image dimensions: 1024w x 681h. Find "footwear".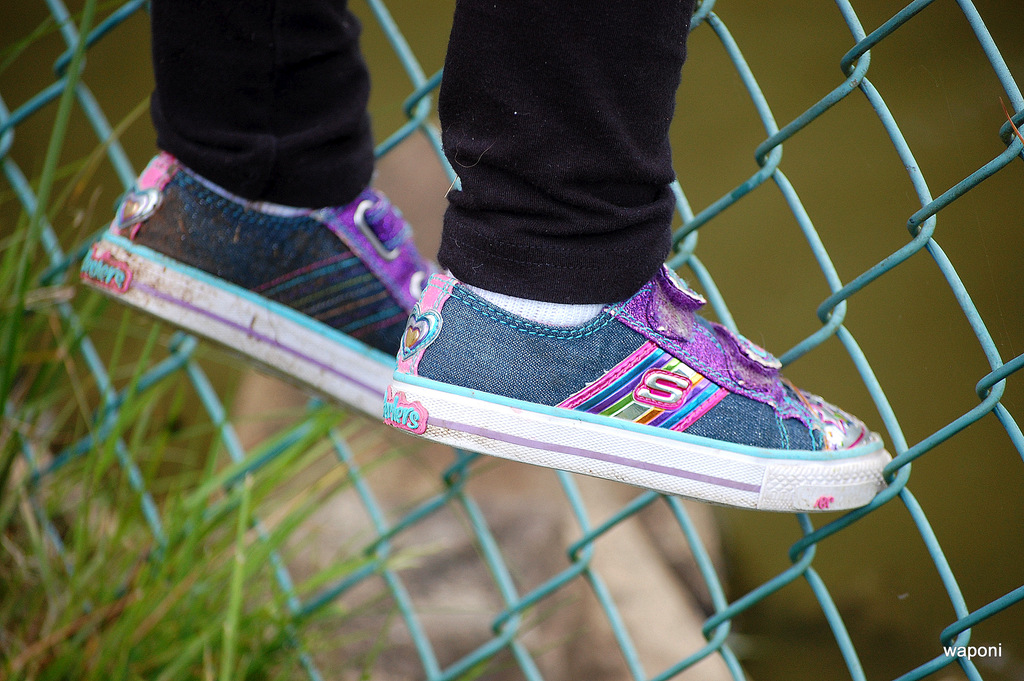
[left=77, top=151, right=433, bottom=423].
